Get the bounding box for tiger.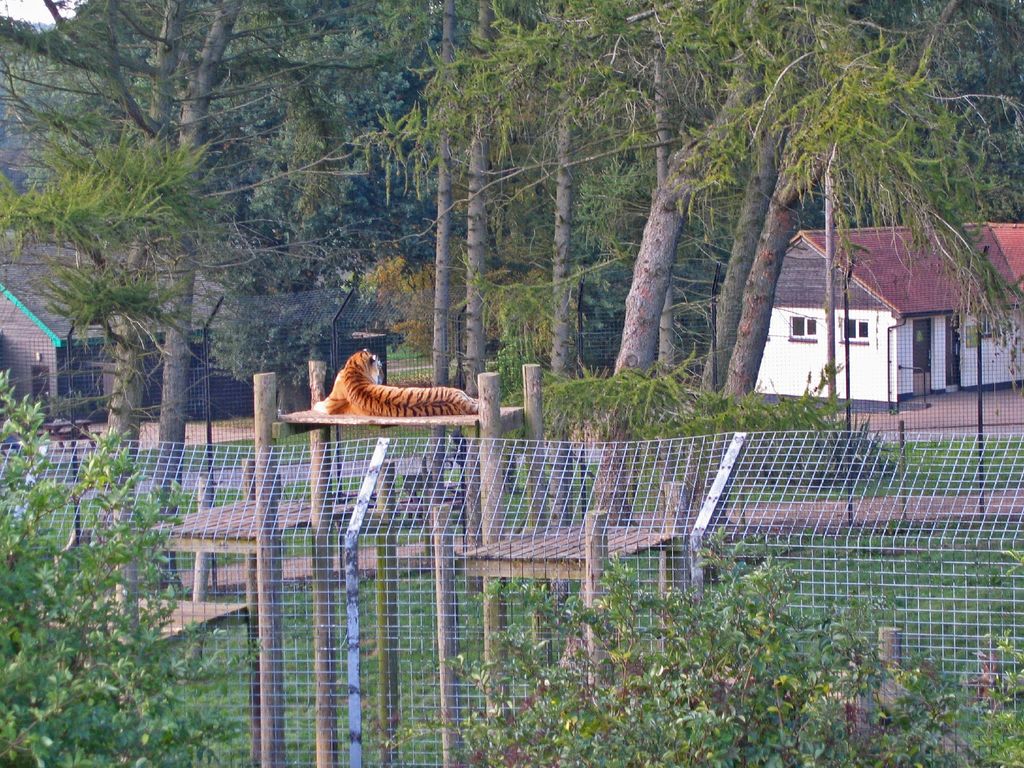
crop(317, 347, 478, 420).
